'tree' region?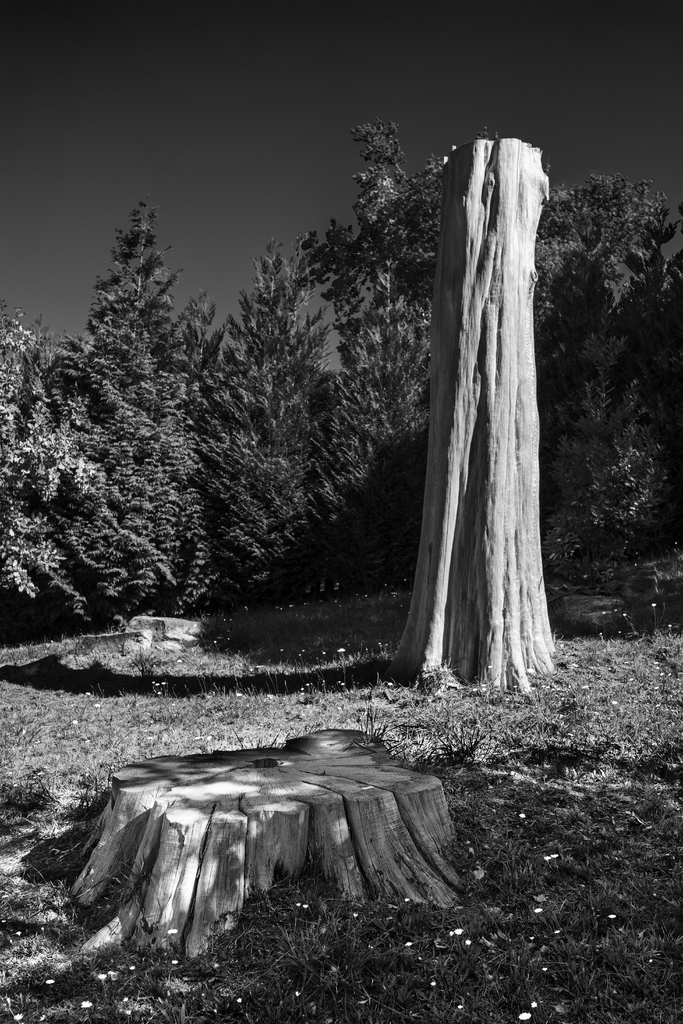
BBox(543, 173, 682, 588)
